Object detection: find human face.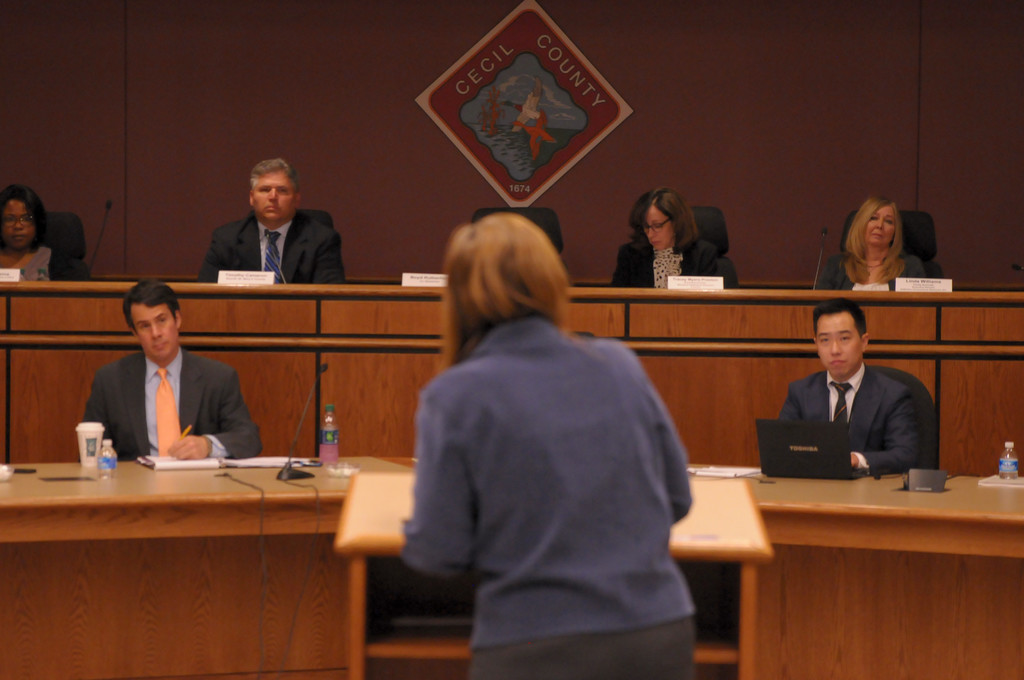
(867,193,912,256).
